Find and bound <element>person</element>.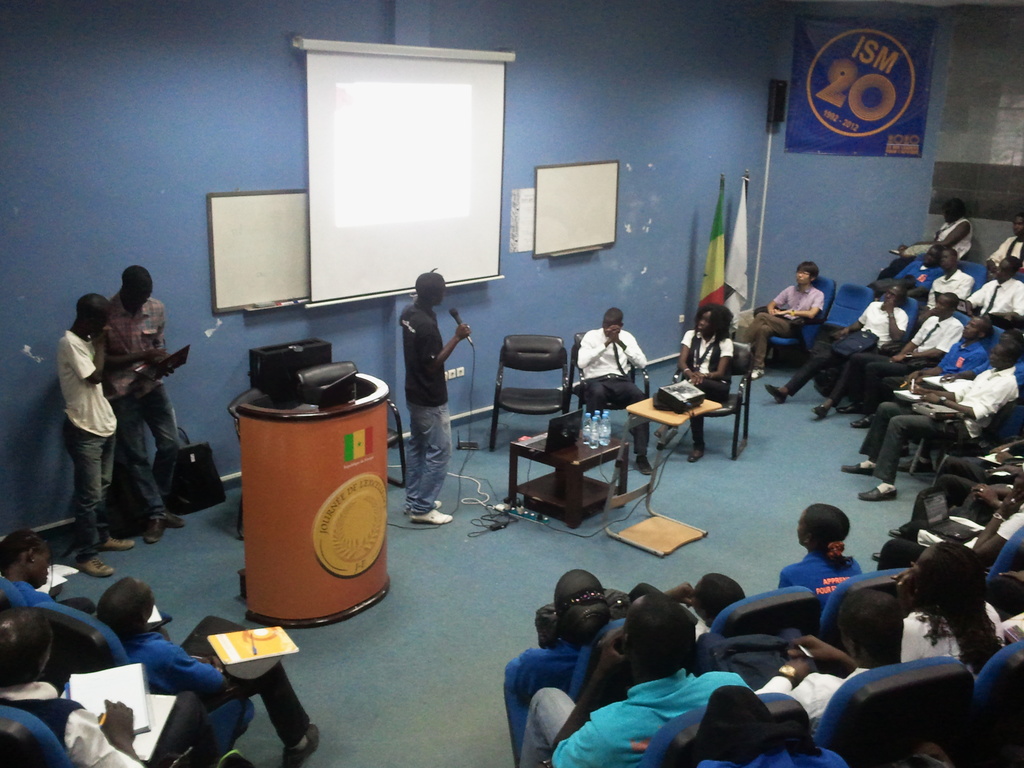
Bound: rect(987, 213, 1023, 278).
